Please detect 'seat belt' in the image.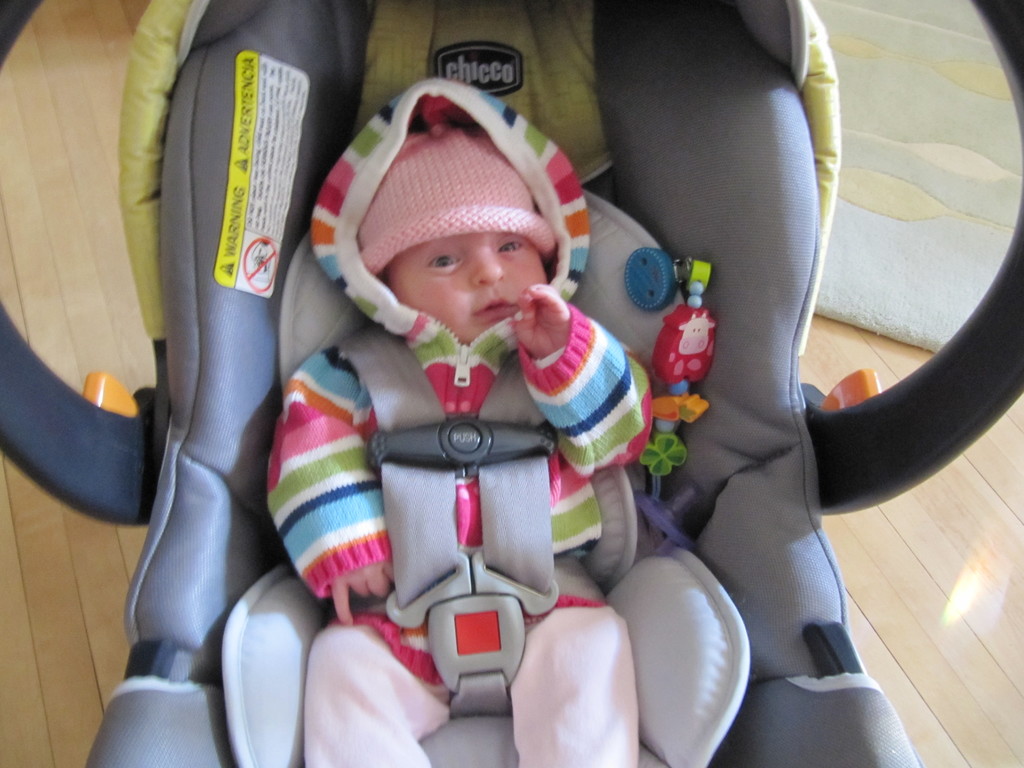
332/320/563/721.
